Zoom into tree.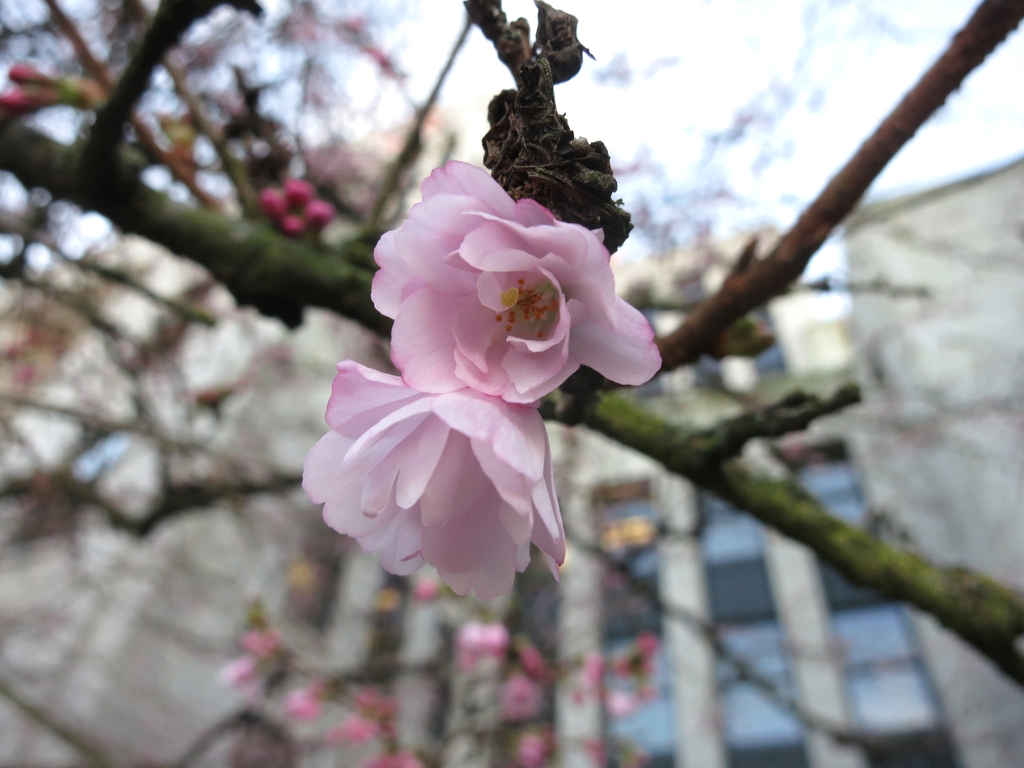
Zoom target: [0, 0, 1018, 765].
